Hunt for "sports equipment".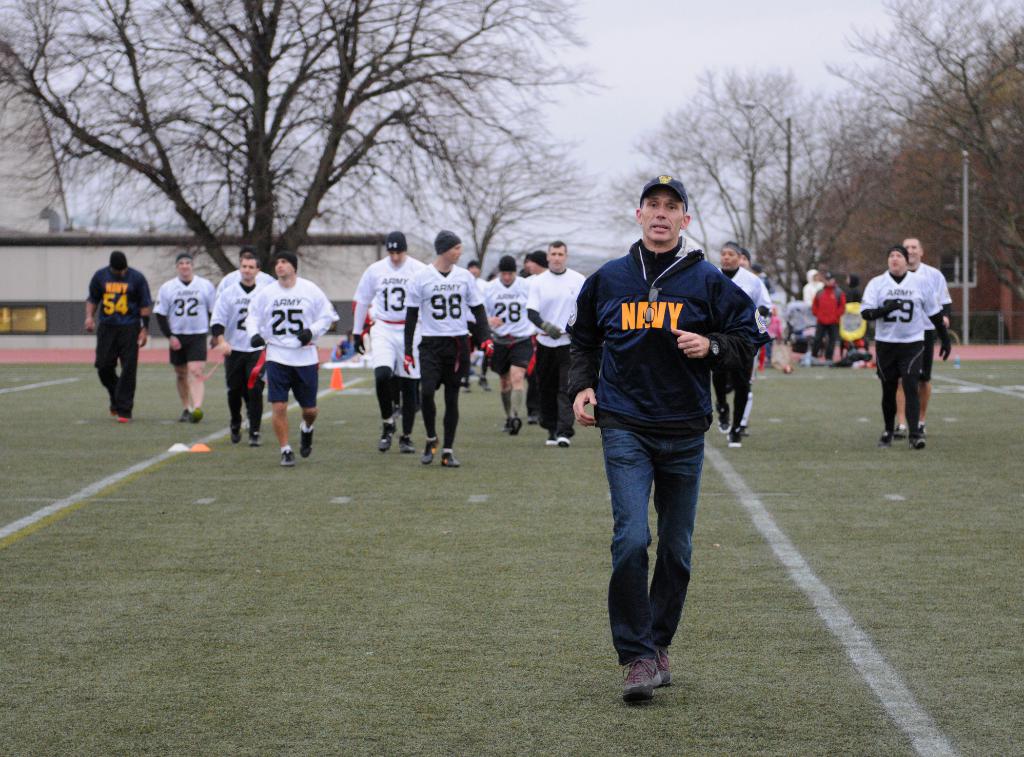
Hunted down at pyautogui.locateOnScreen(111, 407, 115, 421).
